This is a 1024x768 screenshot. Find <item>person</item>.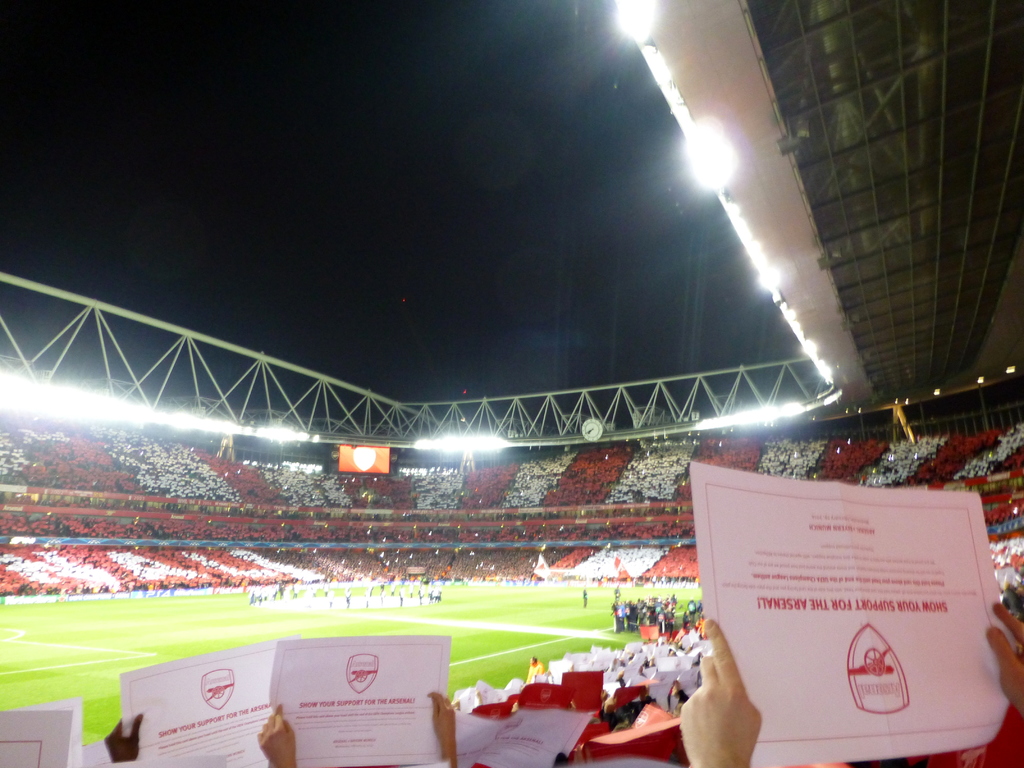
Bounding box: bbox=[525, 653, 546, 684].
